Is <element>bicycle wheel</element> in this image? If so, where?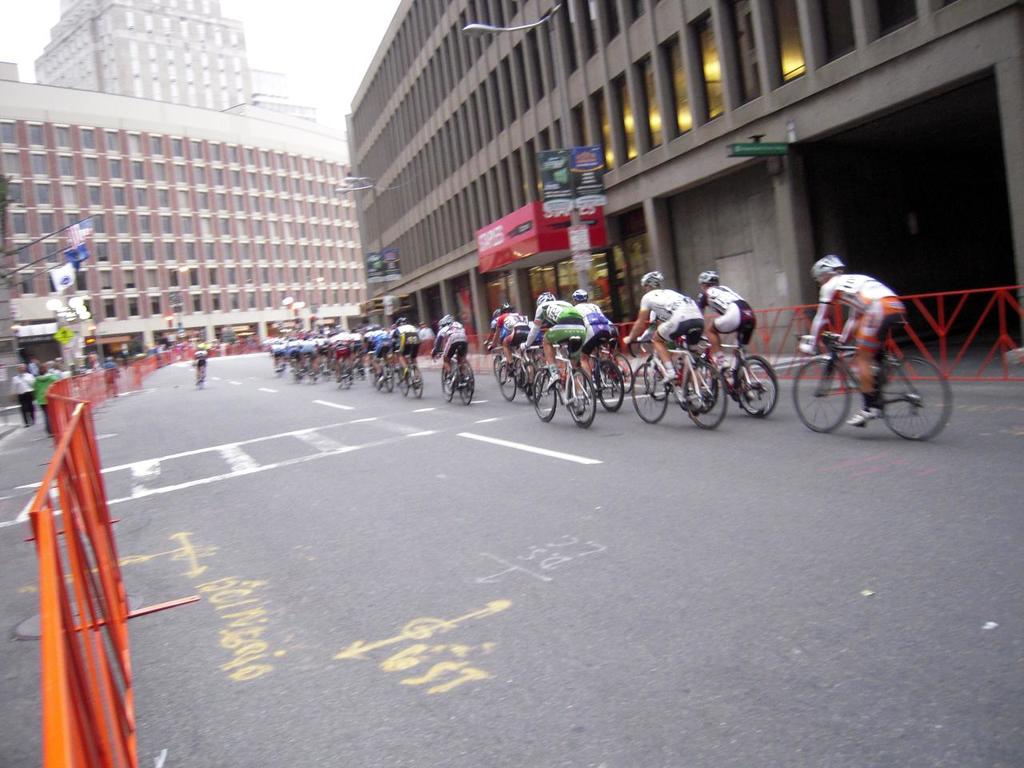
Yes, at l=642, t=354, r=666, b=400.
